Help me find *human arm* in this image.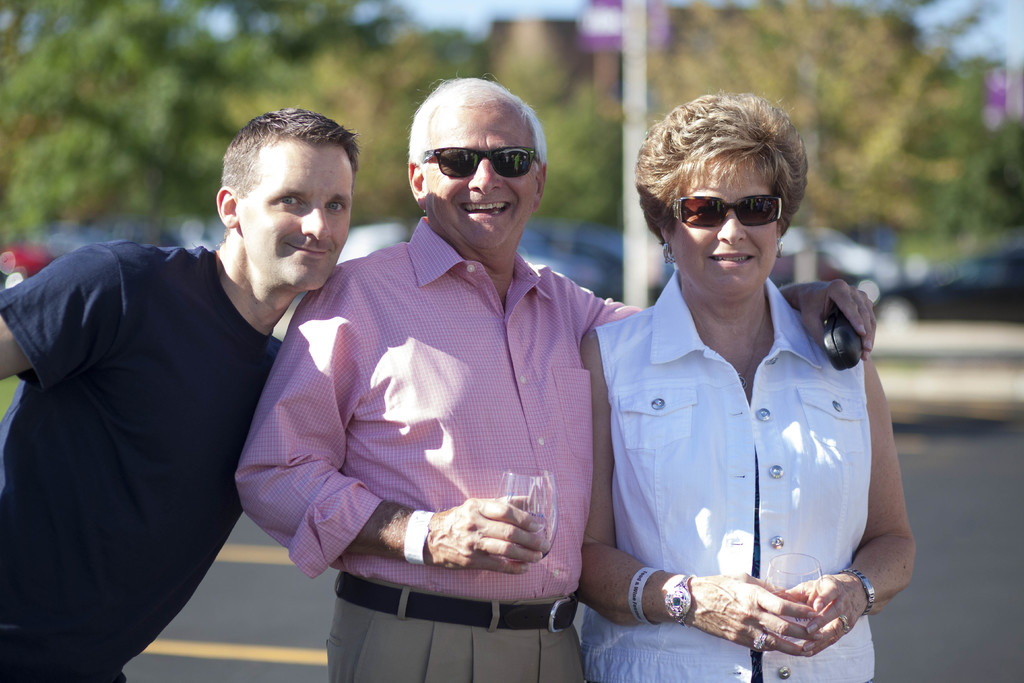
Found it: [229,265,554,579].
